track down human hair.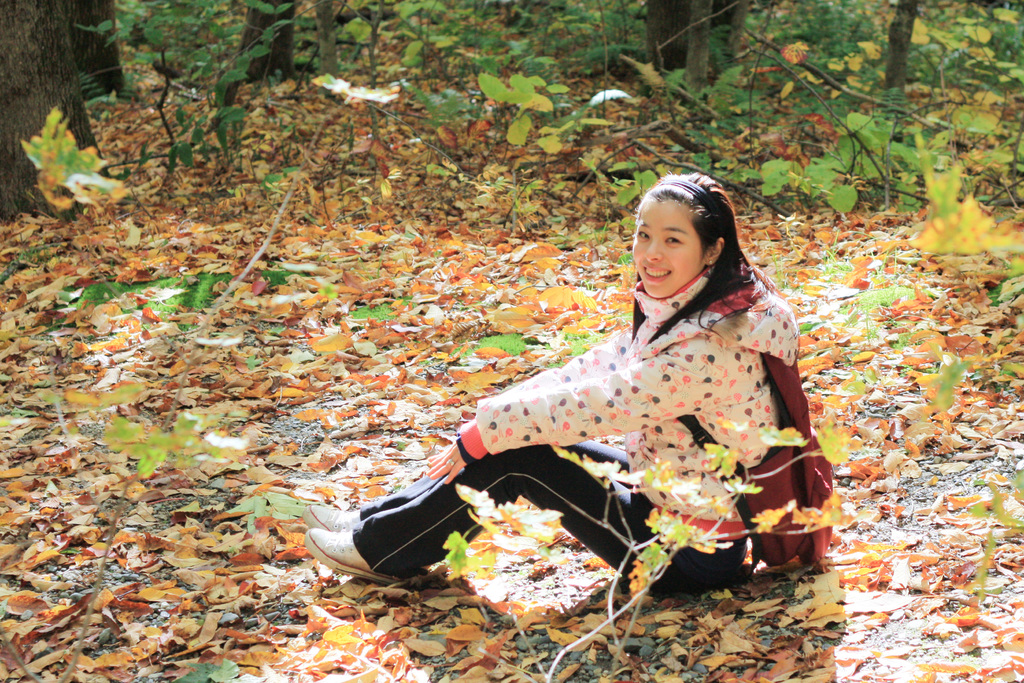
Tracked to select_region(643, 174, 750, 341).
